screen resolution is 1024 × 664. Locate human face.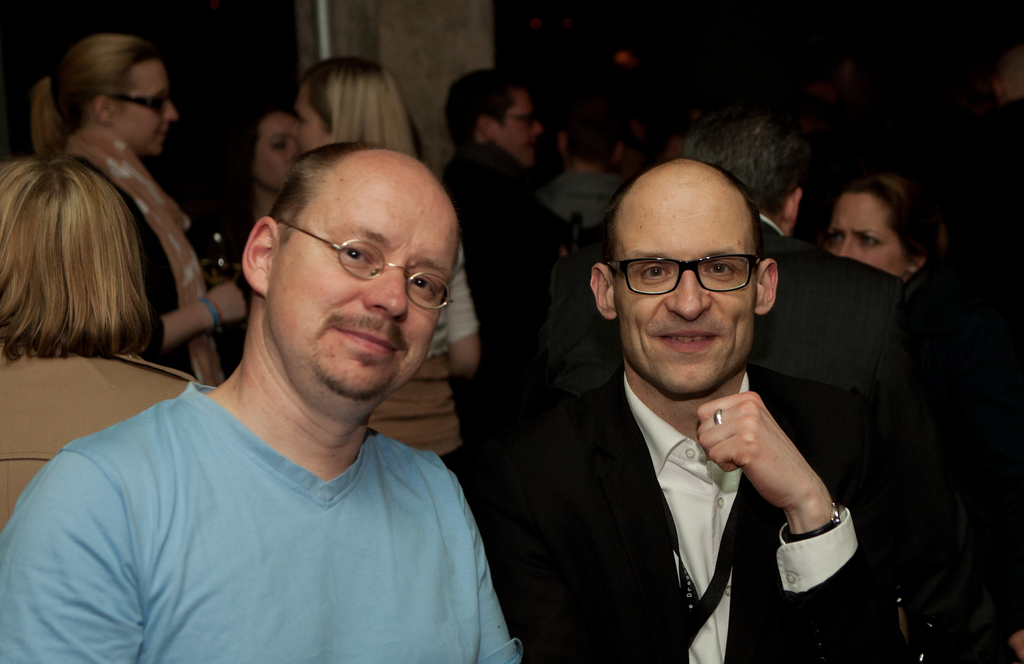
[616,179,755,408].
